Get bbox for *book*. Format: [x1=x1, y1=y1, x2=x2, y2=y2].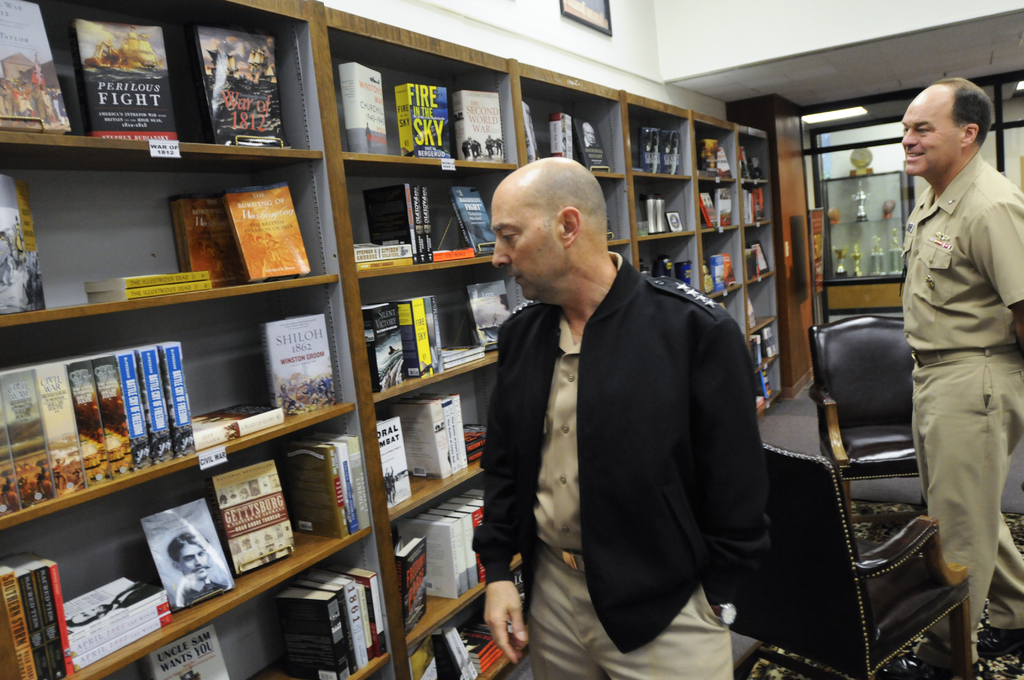
[x1=184, y1=396, x2=283, y2=455].
